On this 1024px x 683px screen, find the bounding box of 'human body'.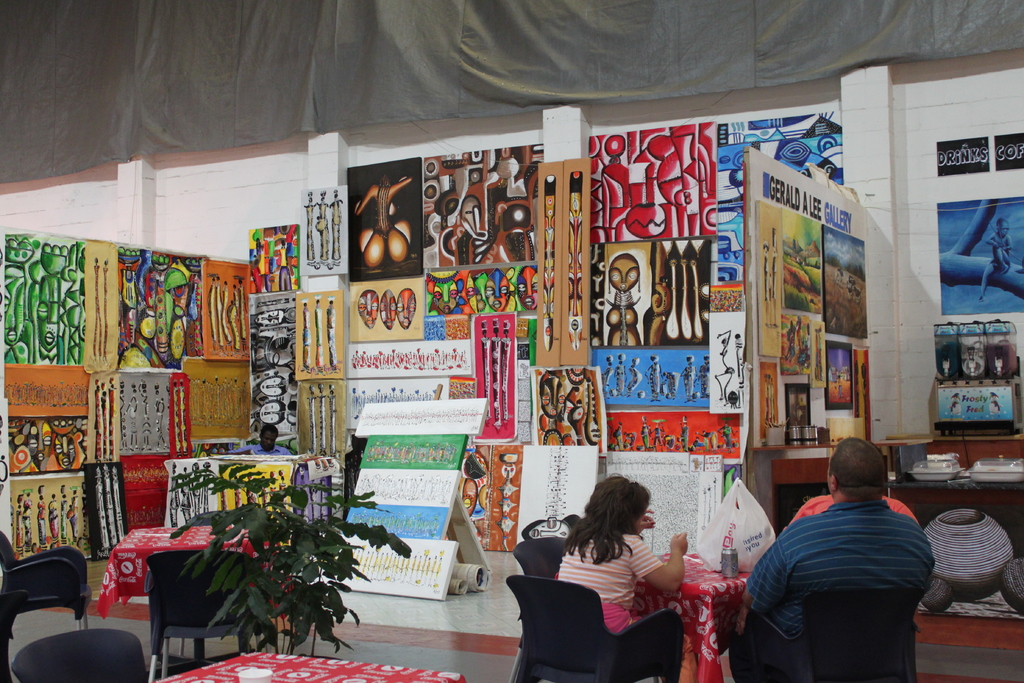
Bounding box: select_region(796, 493, 920, 525).
